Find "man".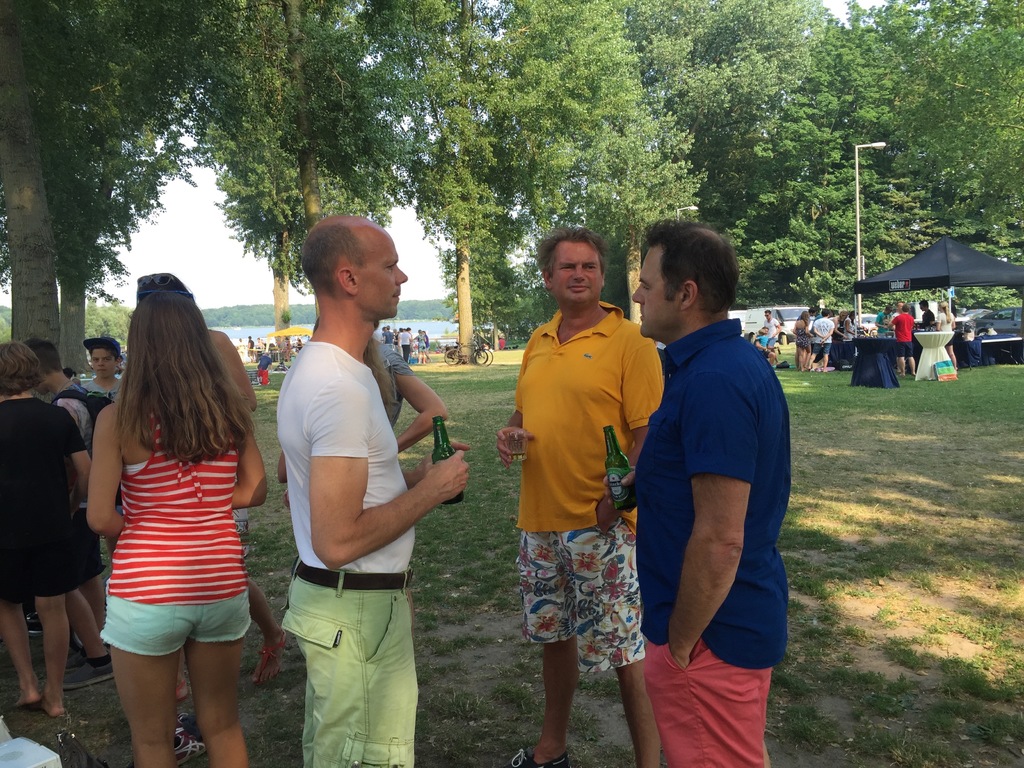
<bbox>492, 225, 664, 767</bbox>.
